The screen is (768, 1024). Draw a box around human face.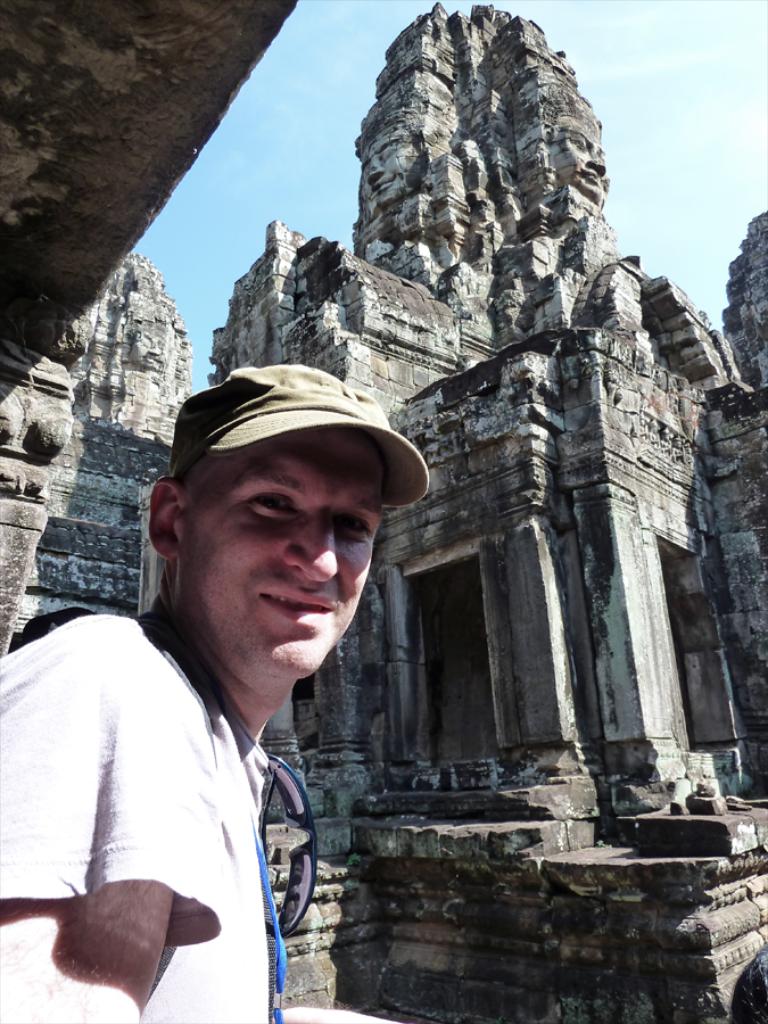
x1=188 y1=440 x2=381 y2=670.
